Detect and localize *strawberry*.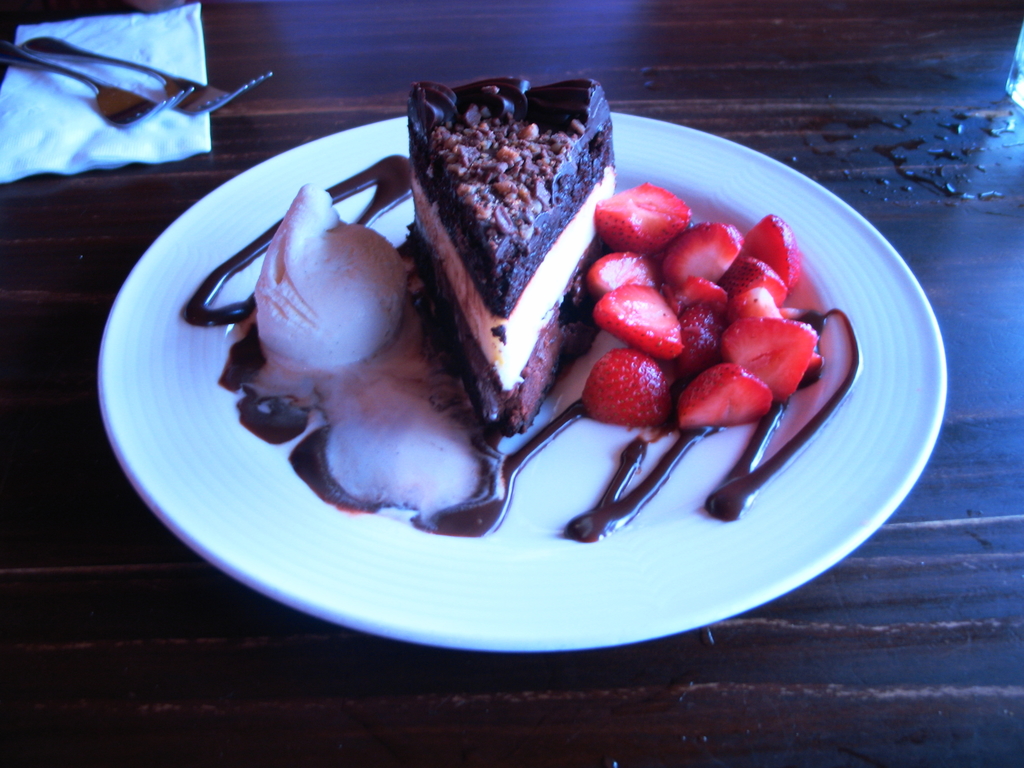
Localized at locate(659, 220, 751, 284).
